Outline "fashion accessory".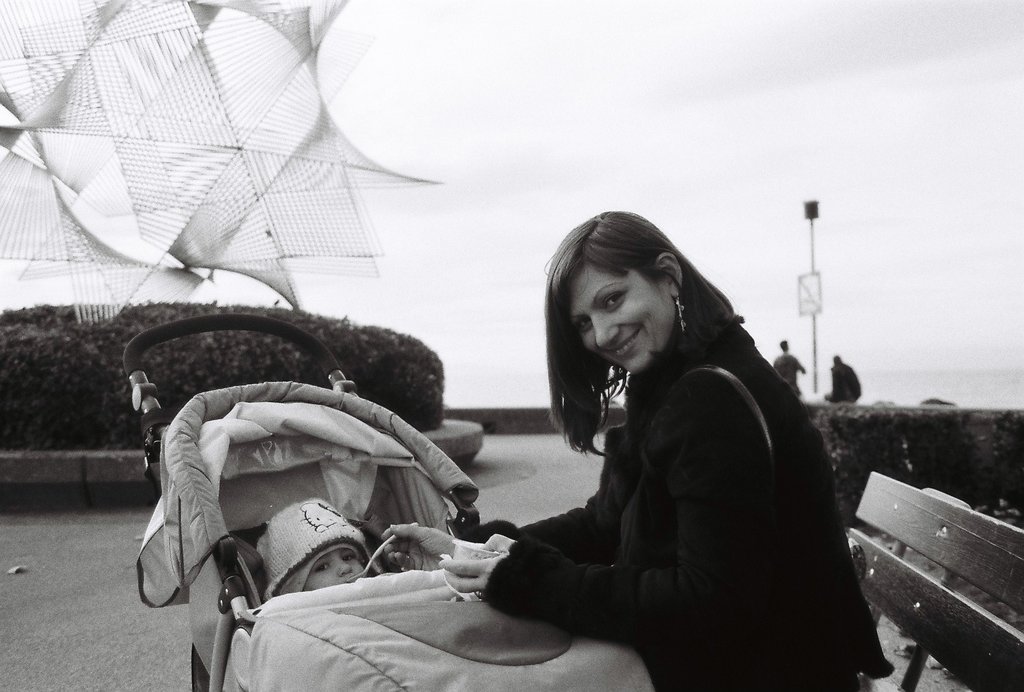
Outline: left=263, top=501, right=380, bottom=597.
